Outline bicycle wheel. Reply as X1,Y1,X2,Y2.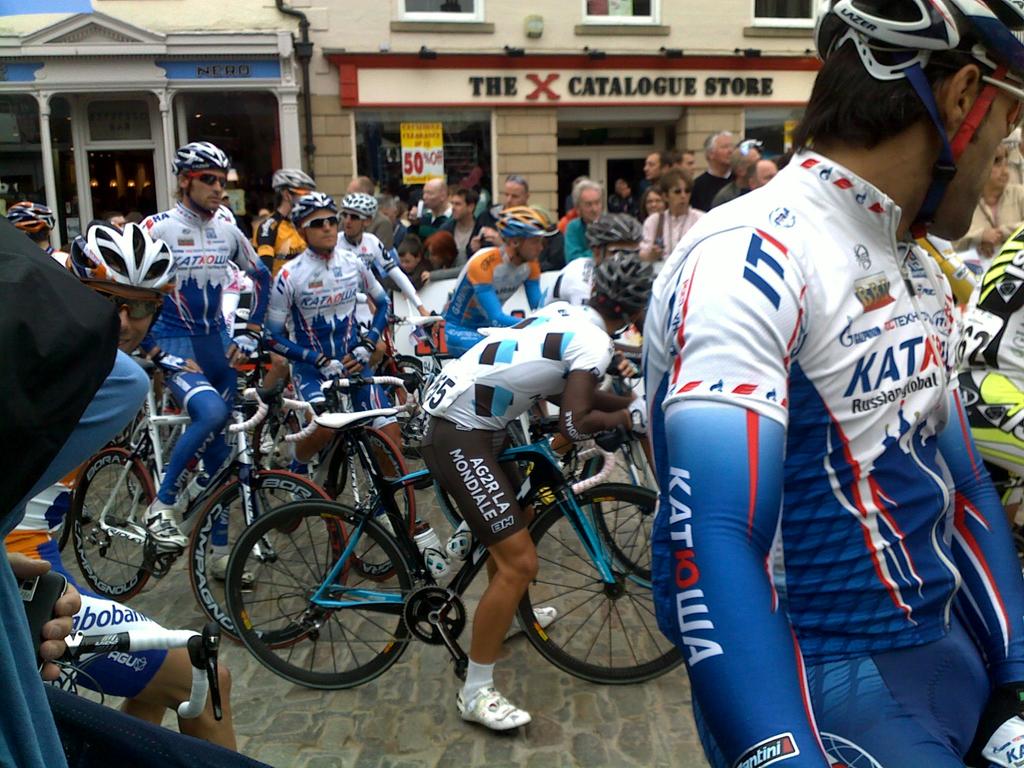
517,500,675,707.
